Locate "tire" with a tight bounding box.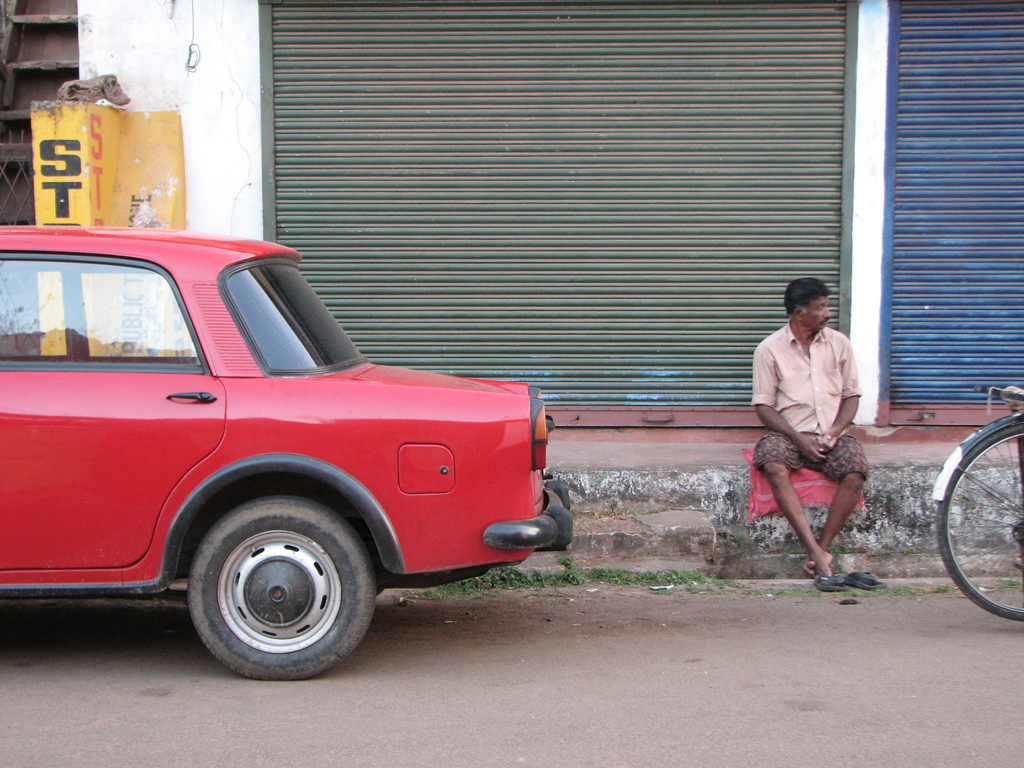
936,426,1023,619.
